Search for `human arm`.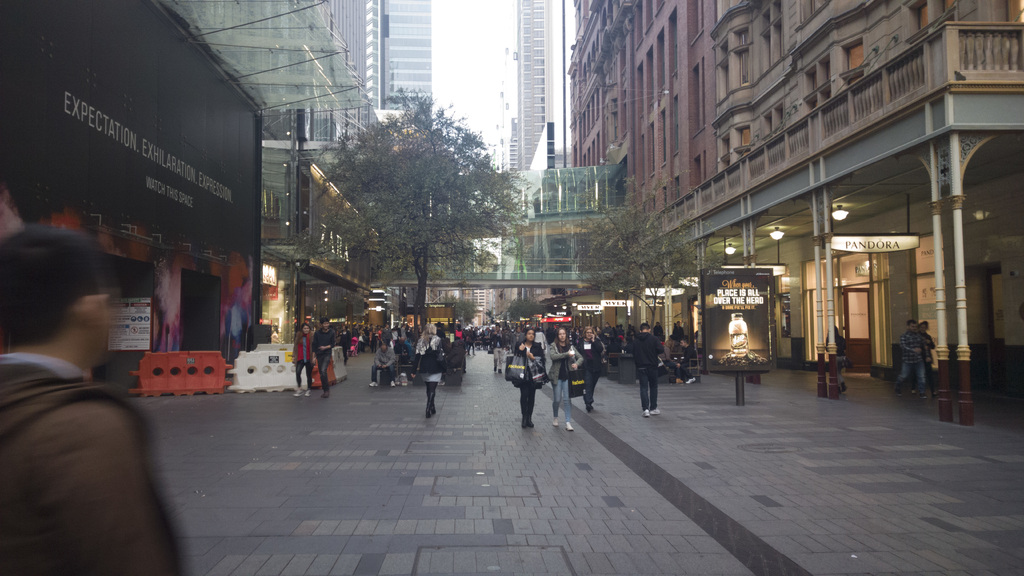
Found at box(409, 338, 421, 379).
